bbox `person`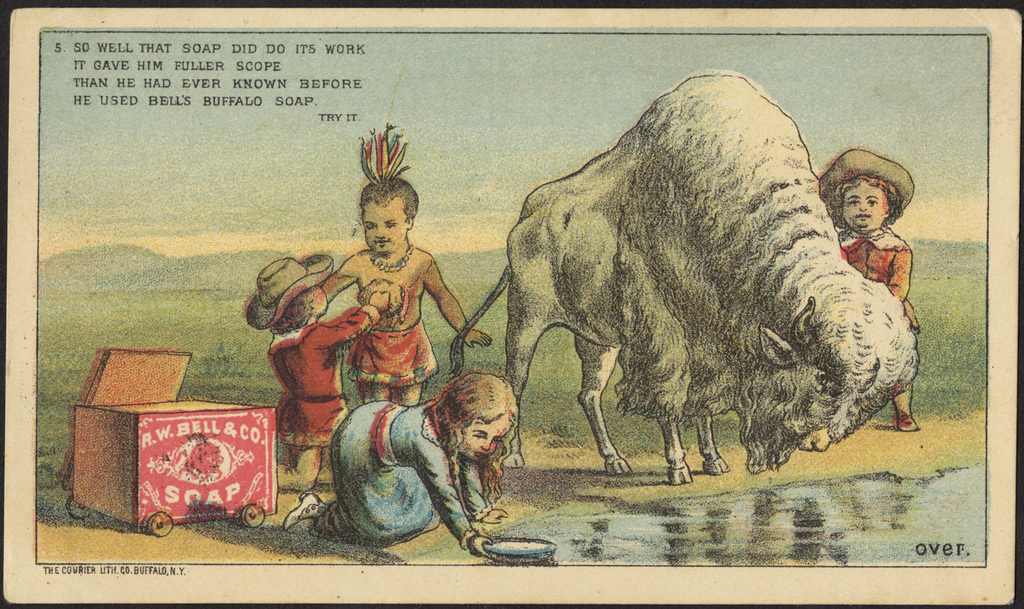
pyautogui.locateOnScreen(287, 371, 517, 571)
